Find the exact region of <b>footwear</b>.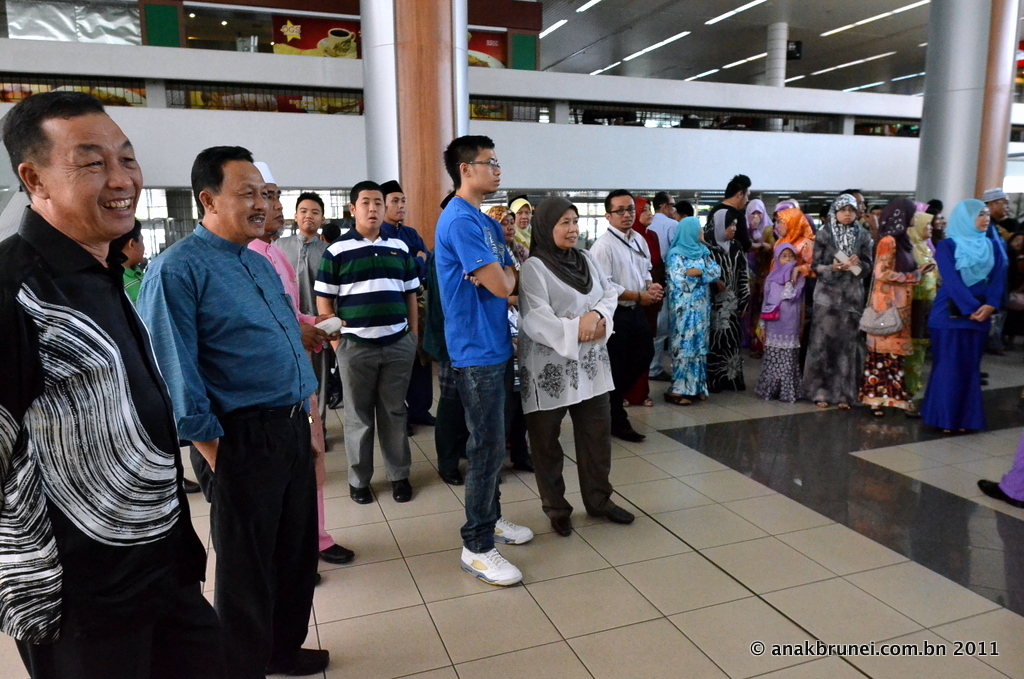
Exact region: pyautogui.locateOnScreen(545, 513, 573, 540).
